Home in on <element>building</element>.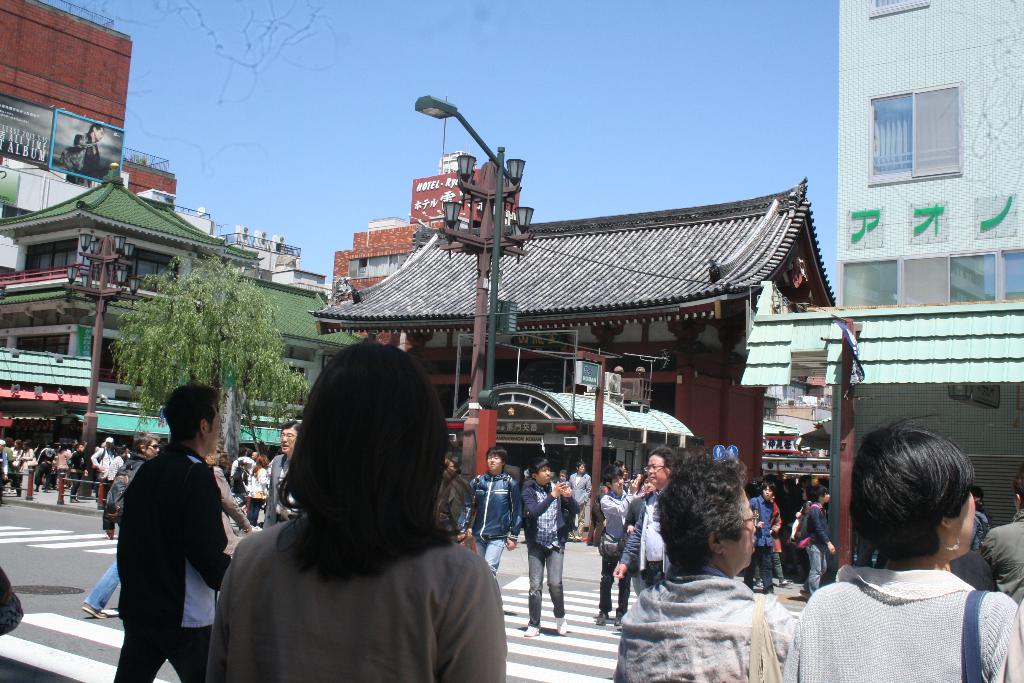
Homed in at 0, 0, 138, 222.
